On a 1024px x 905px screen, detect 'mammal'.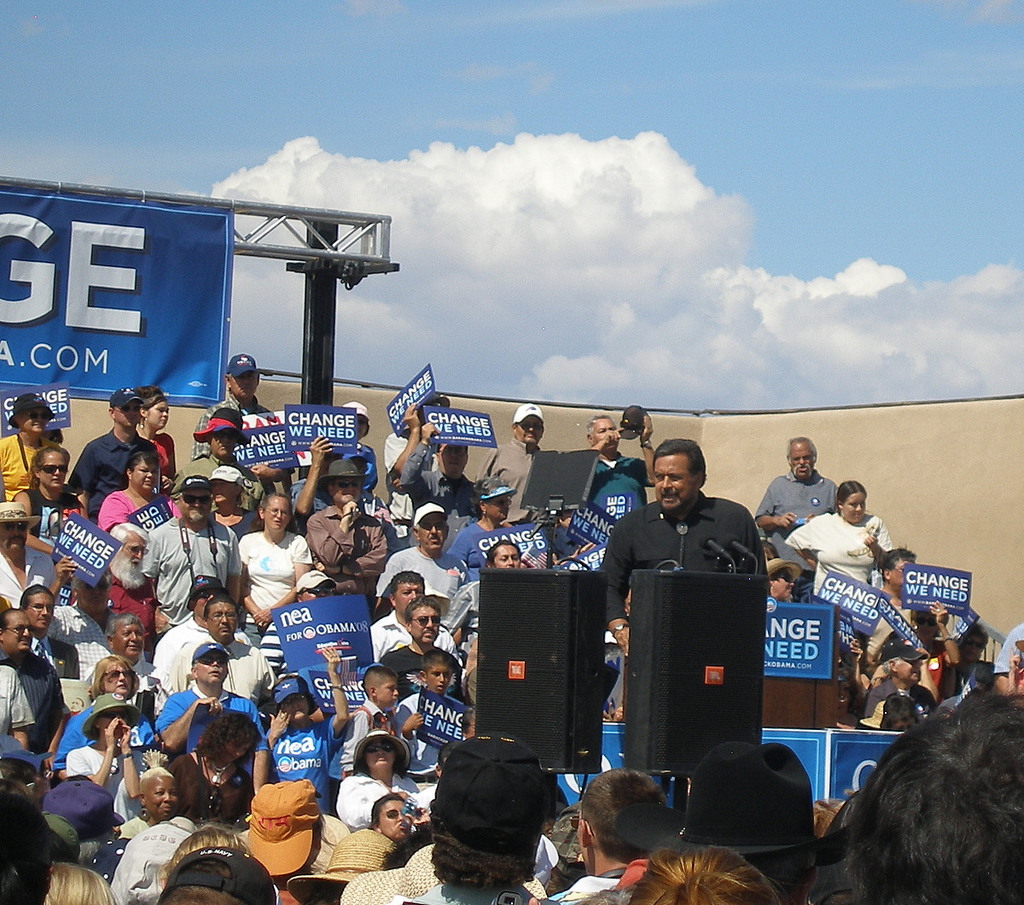
region(789, 475, 897, 604).
